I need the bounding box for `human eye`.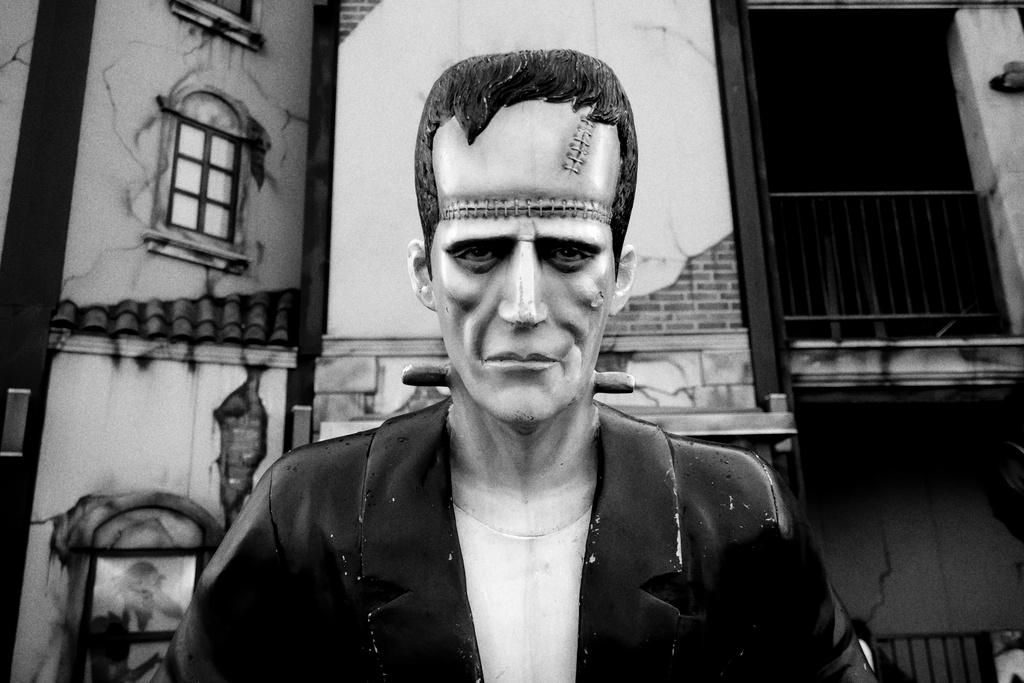
Here it is: left=448, top=241, right=509, bottom=273.
